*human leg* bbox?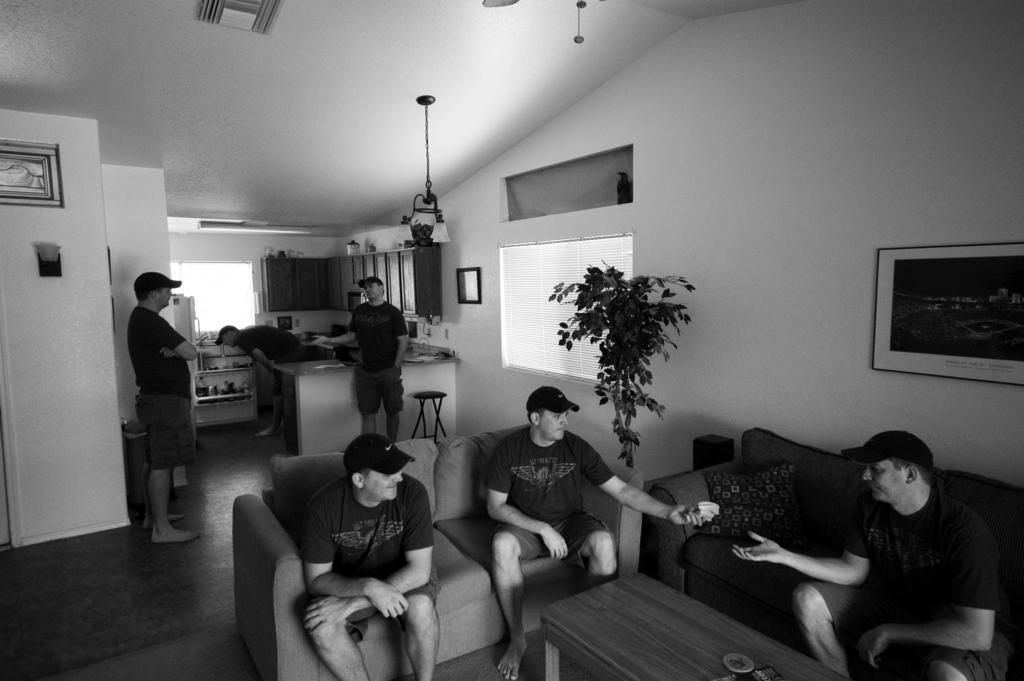
region(147, 391, 199, 541)
